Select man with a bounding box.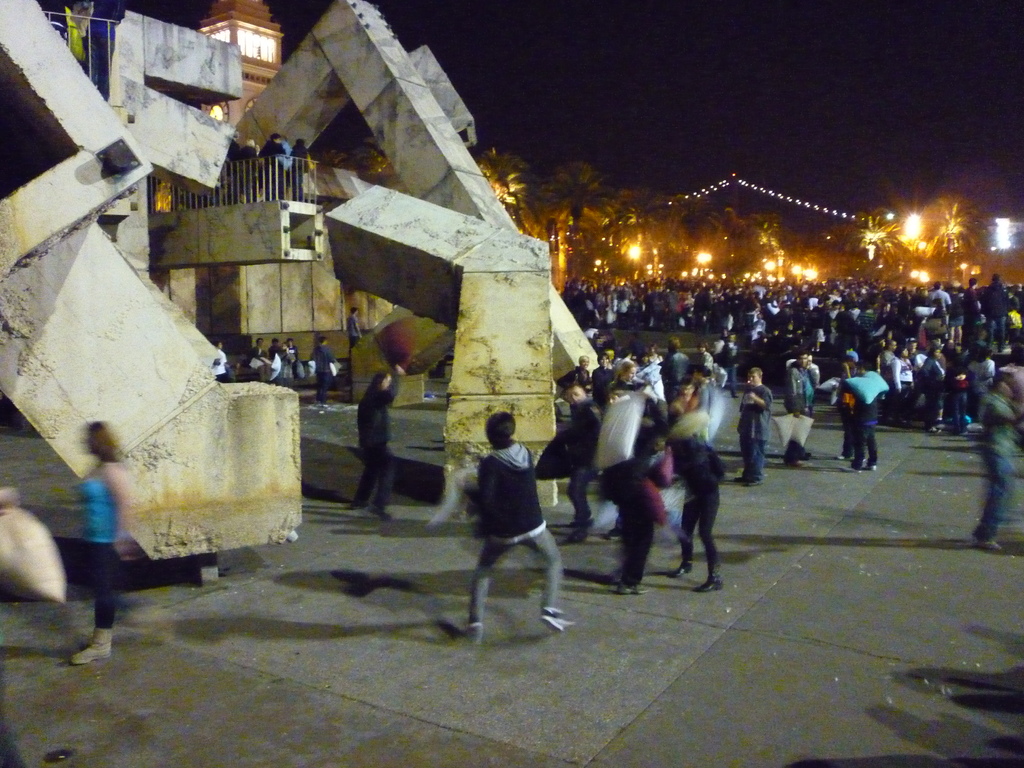
(left=340, top=367, right=406, bottom=518).
